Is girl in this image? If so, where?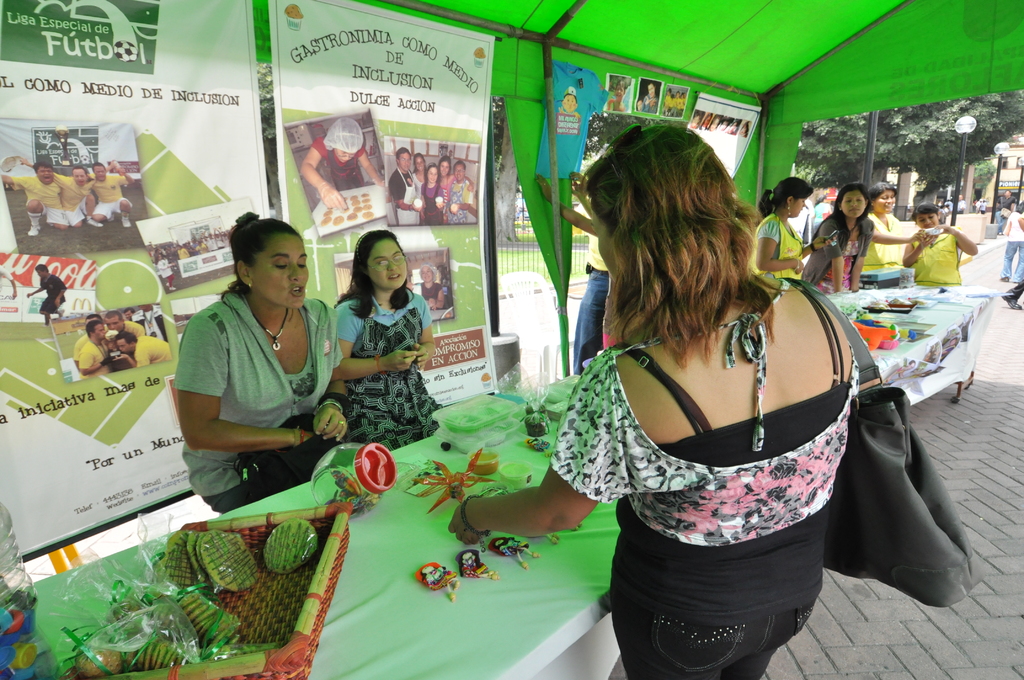
Yes, at 330/227/442/451.
